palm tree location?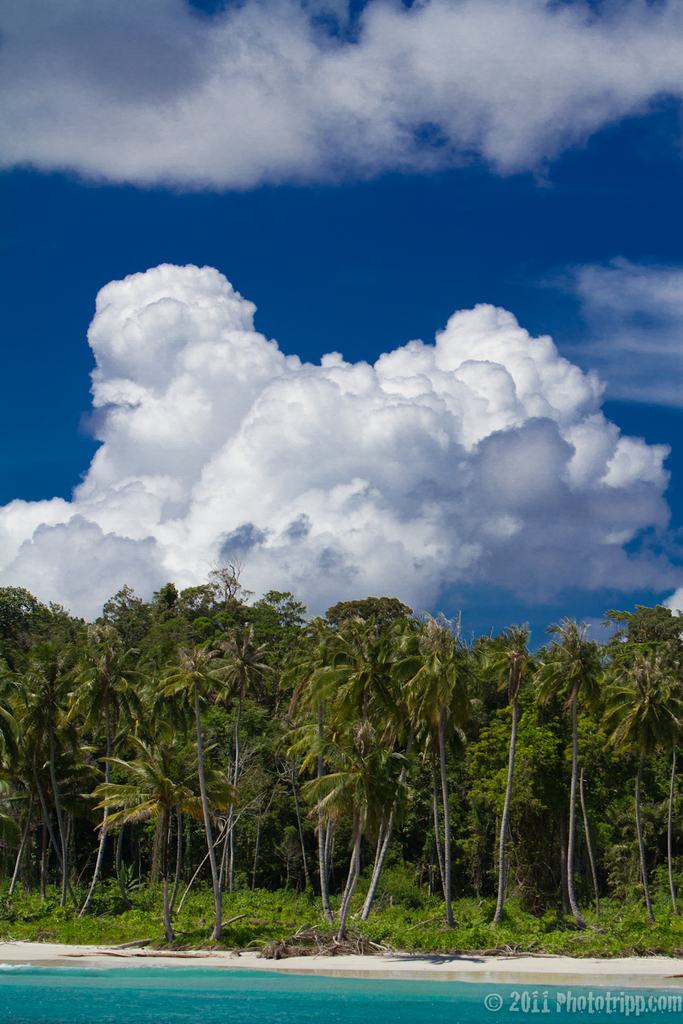
bbox=(145, 575, 502, 937)
